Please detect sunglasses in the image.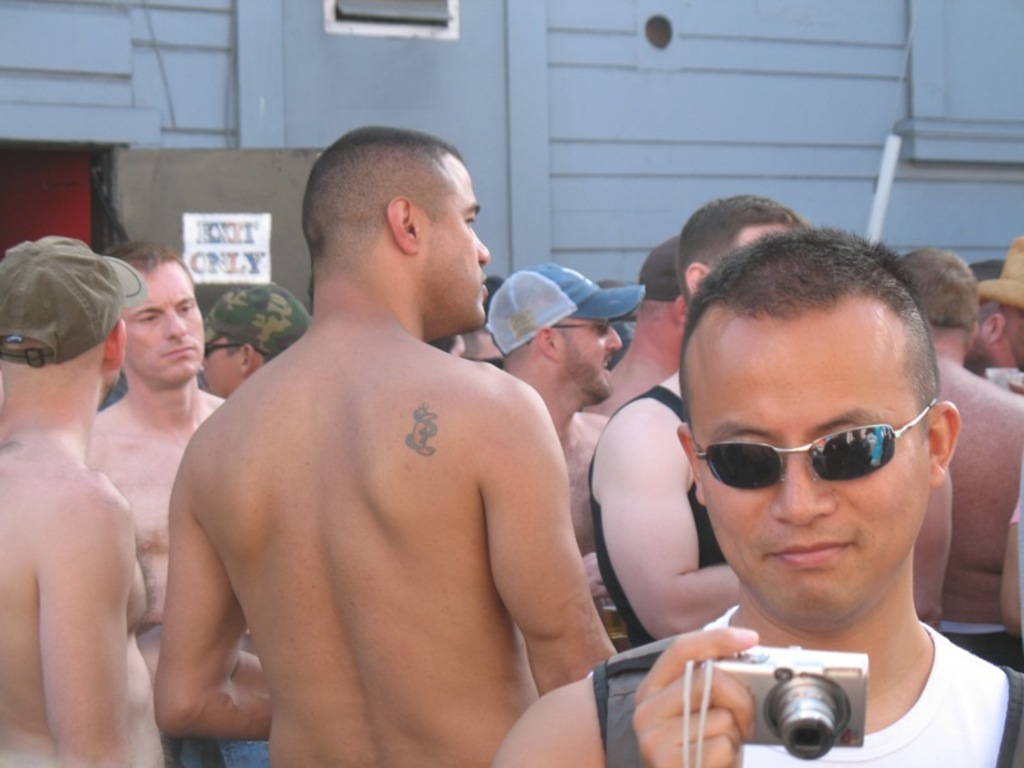
l=529, t=321, r=612, b=346.
